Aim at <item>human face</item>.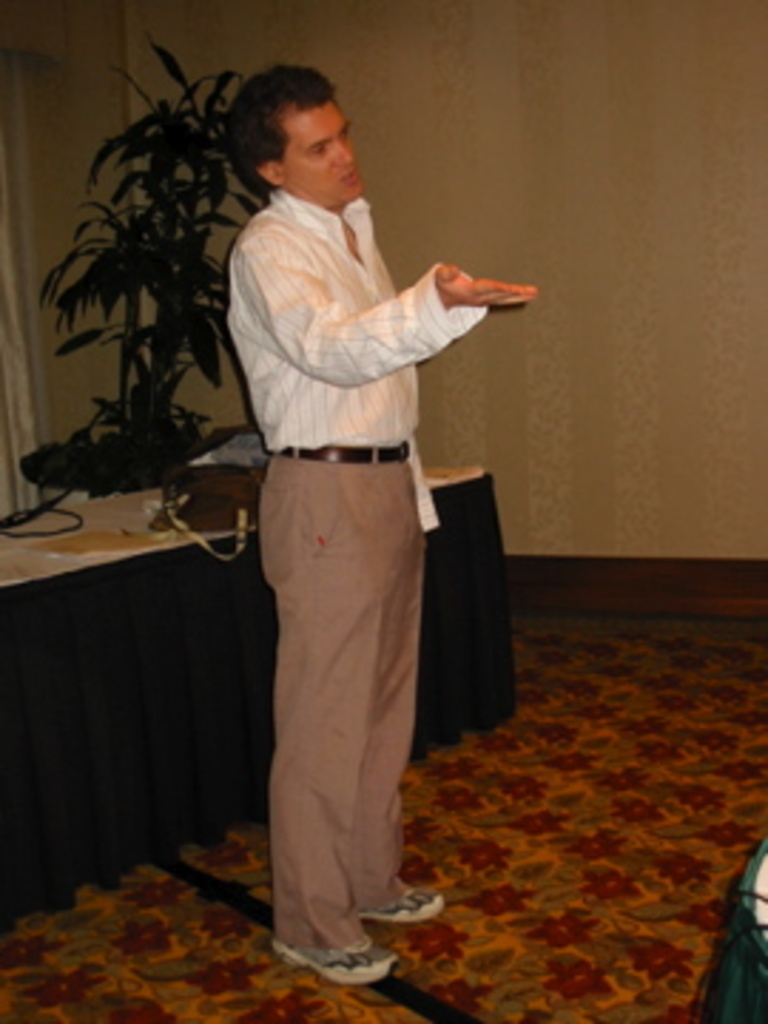
Aimed at BBox(276, 91, 373, 205).
